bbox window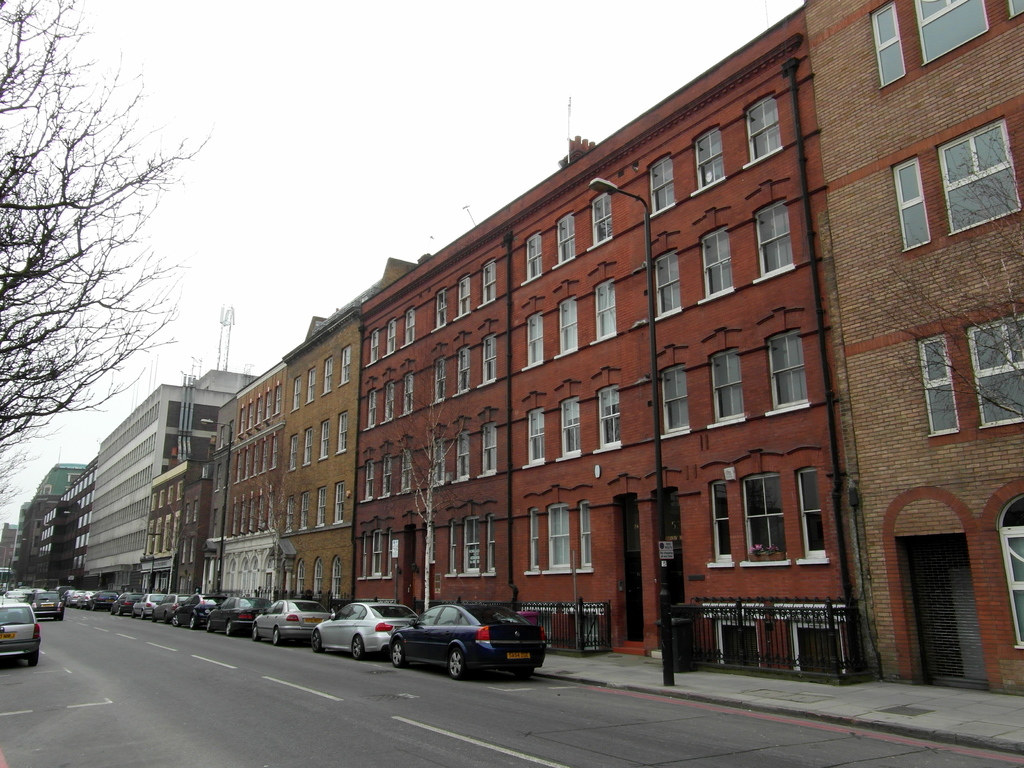
region(646, 151, 673, 220)
